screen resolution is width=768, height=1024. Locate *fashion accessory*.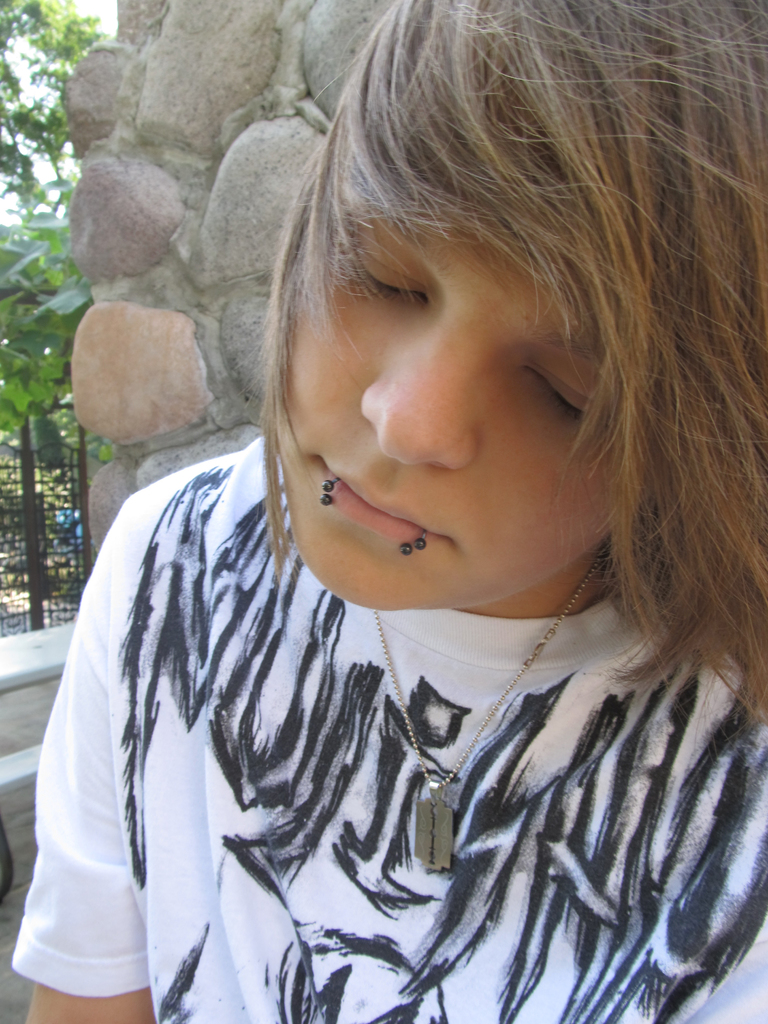
<box>319,472,339,509</box>.
